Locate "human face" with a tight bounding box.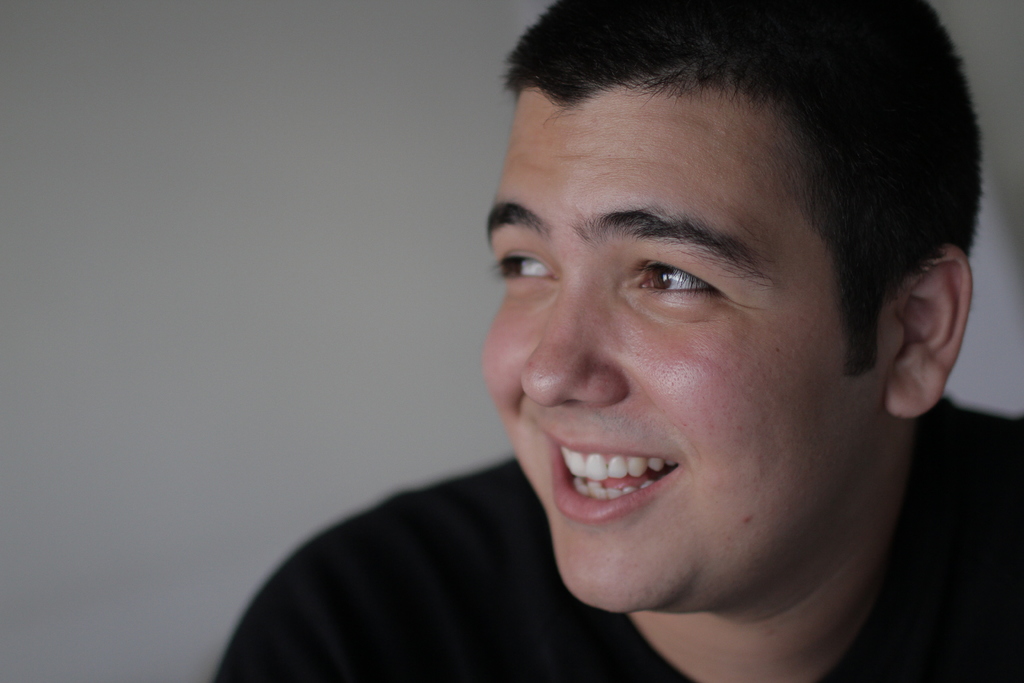
x1=477 y1=89 x2=881 y2=617.
